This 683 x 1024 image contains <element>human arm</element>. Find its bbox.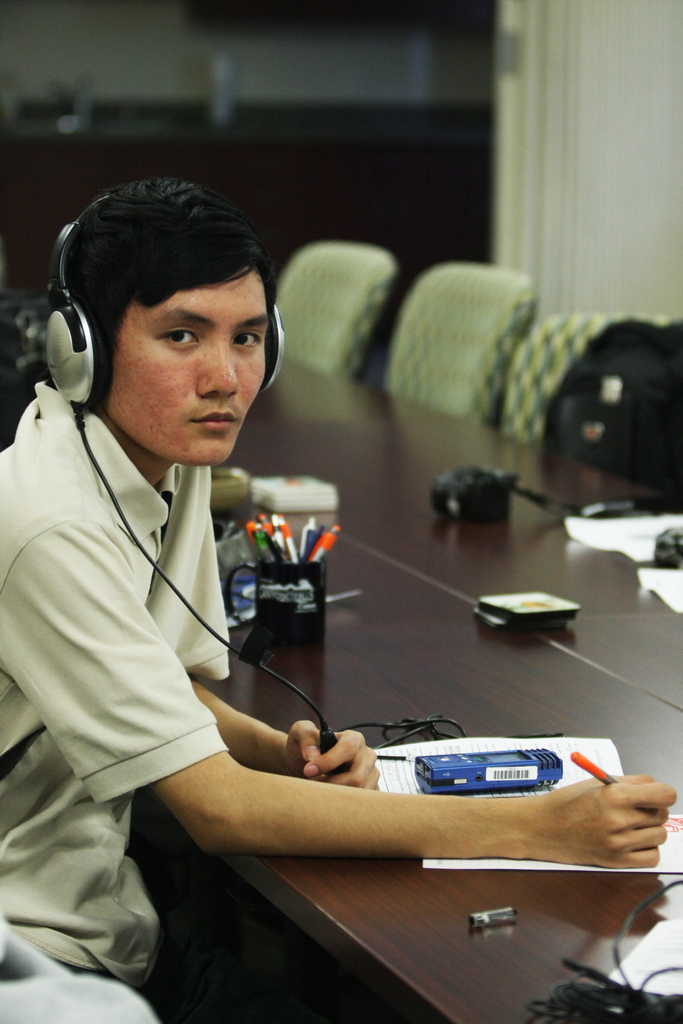
(left=0, top=511, right=678, bottom=858).
